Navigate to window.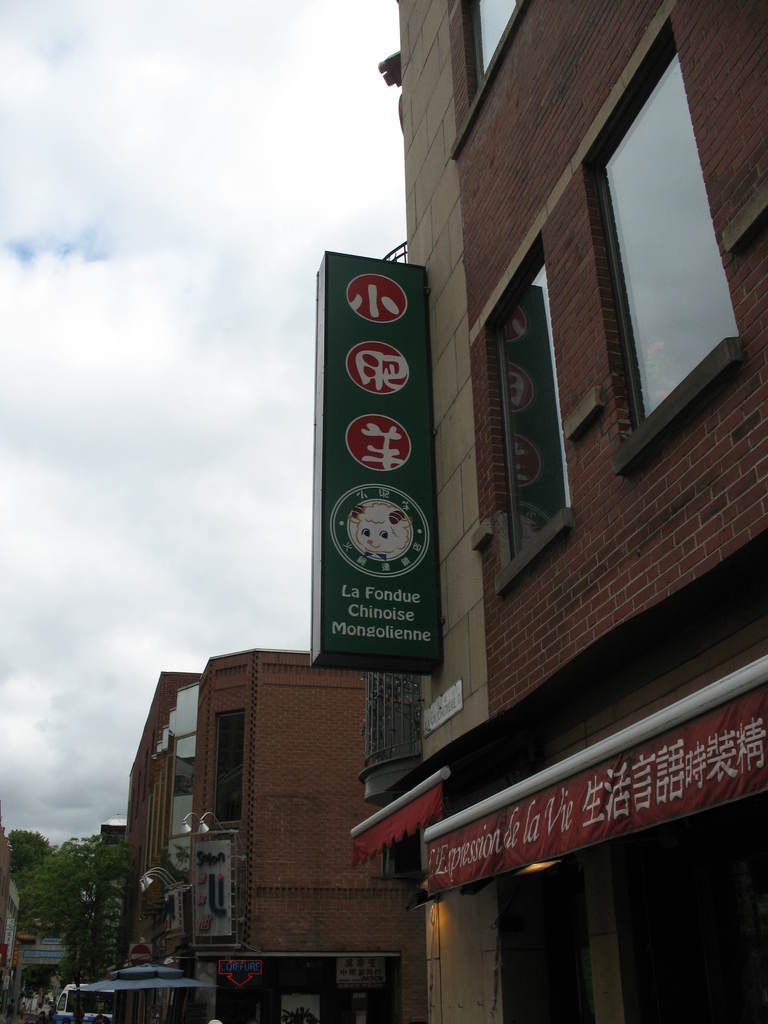
Navigation target: {"x1": 214, "y1": 705, "x2": 245, "y2": 826}.
